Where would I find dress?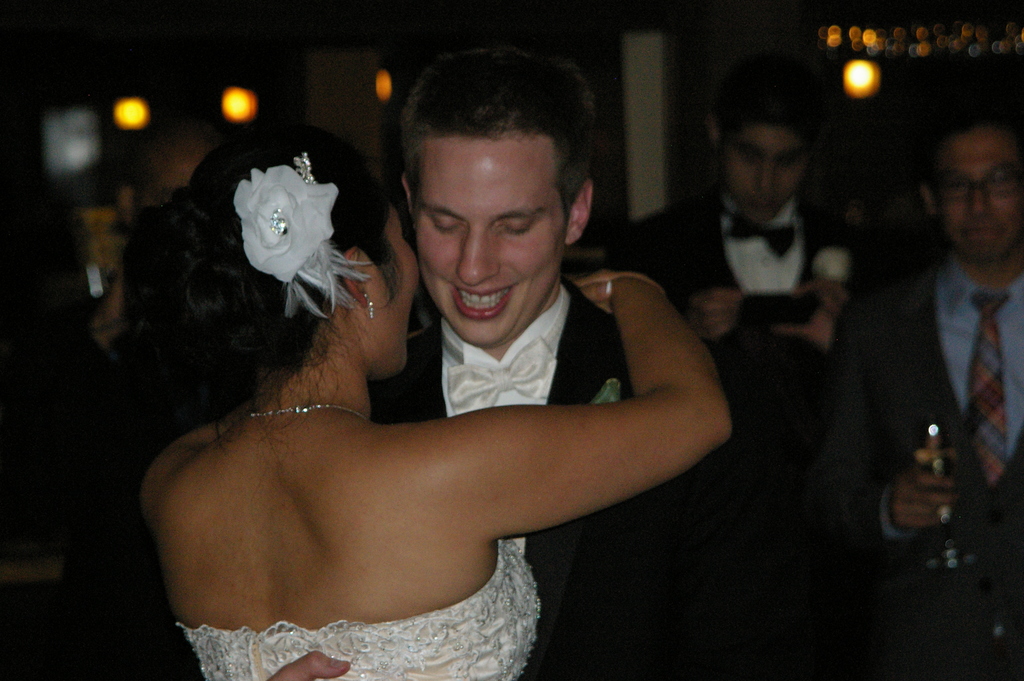
At BBox(162, 545, 556, 680).
